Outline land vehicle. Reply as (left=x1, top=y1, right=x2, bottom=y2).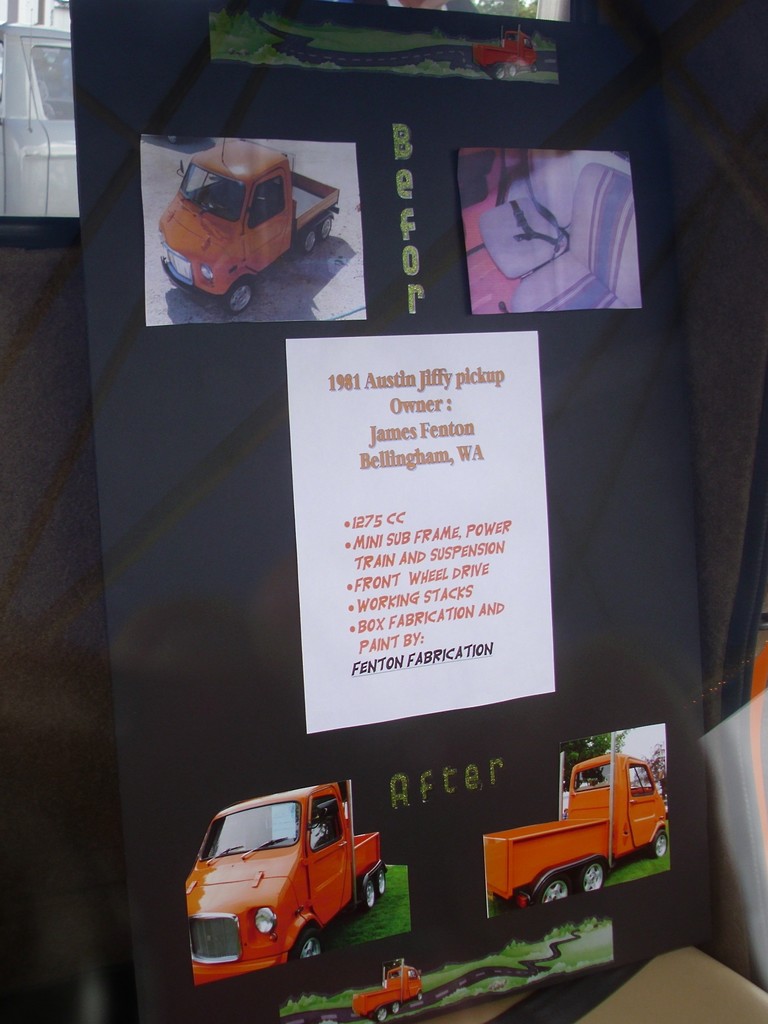
(left=486, top=733, right=668, bottom=914).
